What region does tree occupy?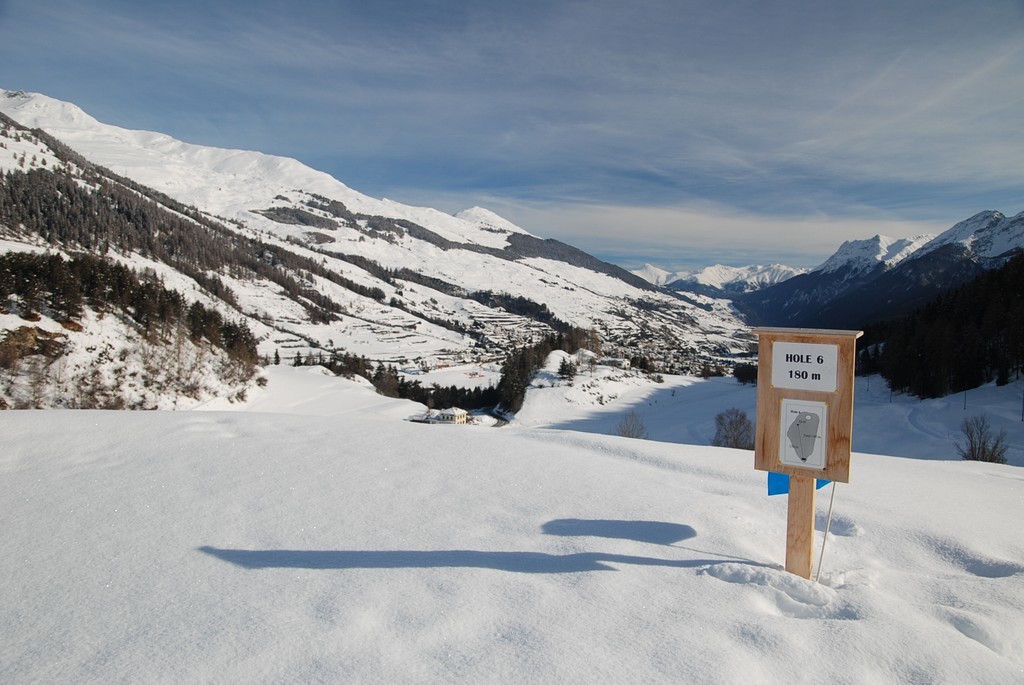
(606,405,646,441).
